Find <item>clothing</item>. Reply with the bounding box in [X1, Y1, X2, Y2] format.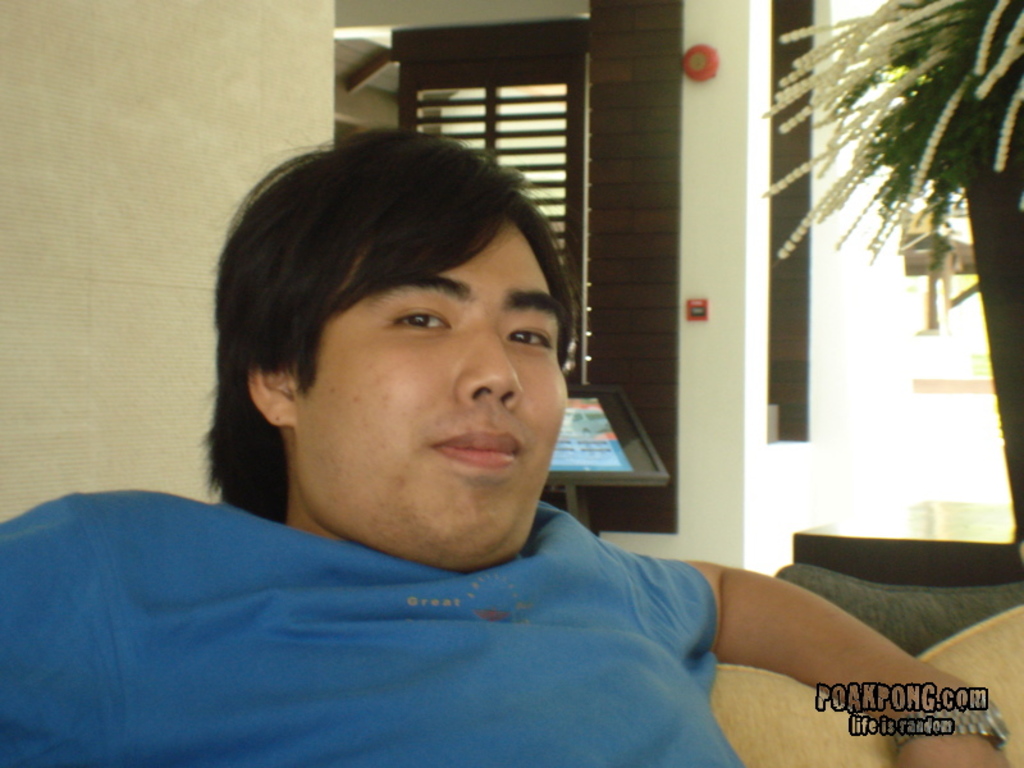
[8, 493, 754, 767].
